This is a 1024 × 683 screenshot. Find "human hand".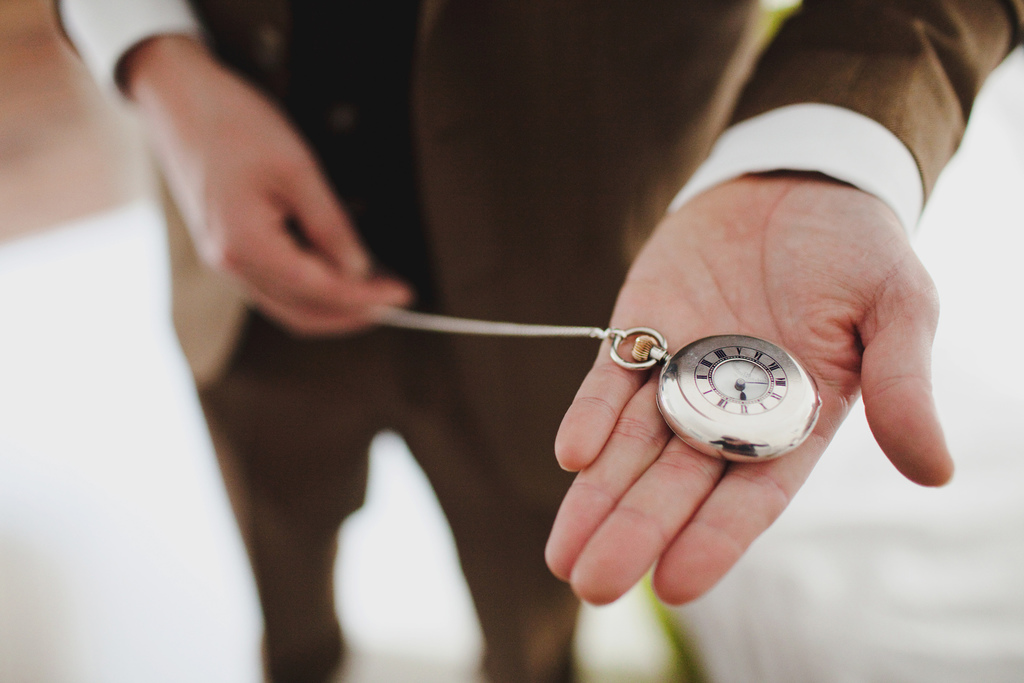
Bounding box: {"left": 545, "top": 170, "right": 956, "bottom": 605}.
